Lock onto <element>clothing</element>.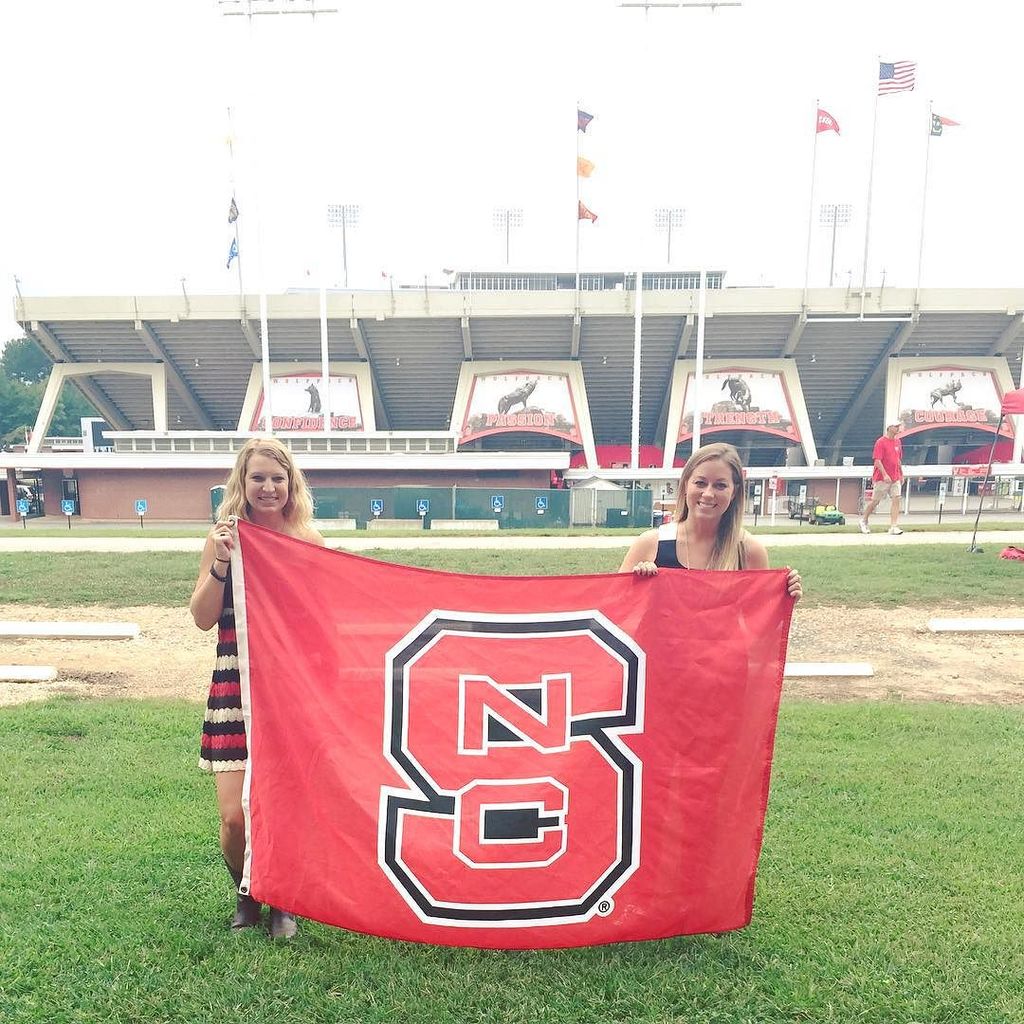
Locked: rect(653, 519, 749, 571).
